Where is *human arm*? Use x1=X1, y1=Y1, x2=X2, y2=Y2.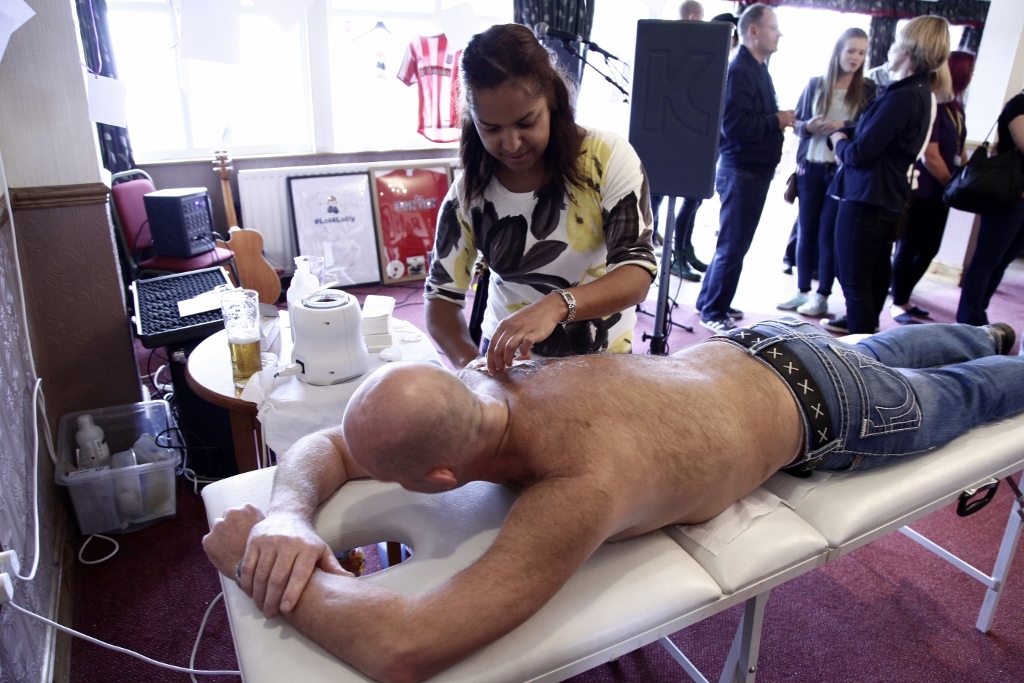
x1=922, y1=112, x2=954, y2=185.
